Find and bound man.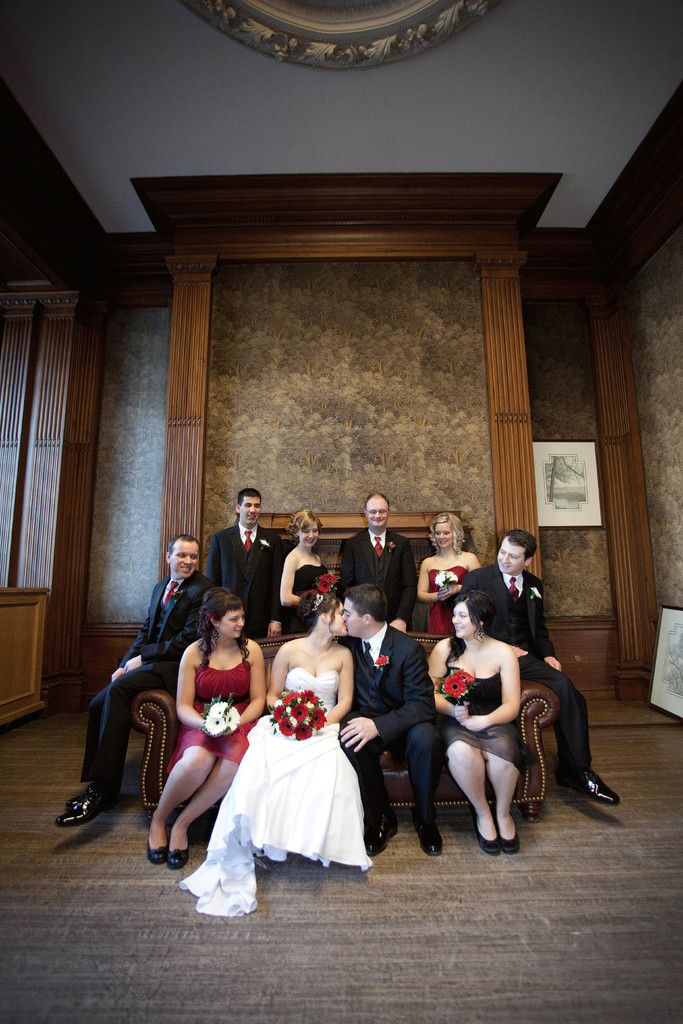
Bound: x1=337, y1=588, x2=442, y2=859.
